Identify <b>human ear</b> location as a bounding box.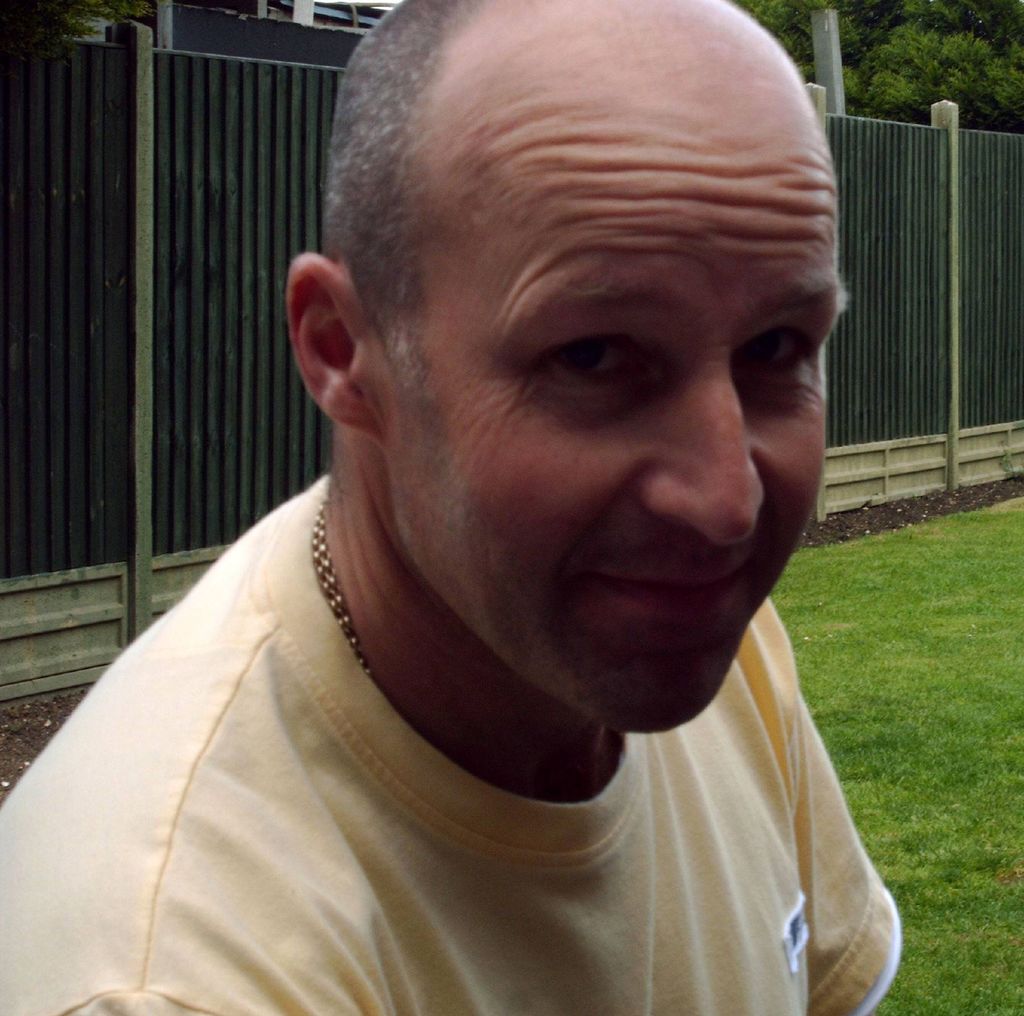
box=[285, 248, 376, 440].
